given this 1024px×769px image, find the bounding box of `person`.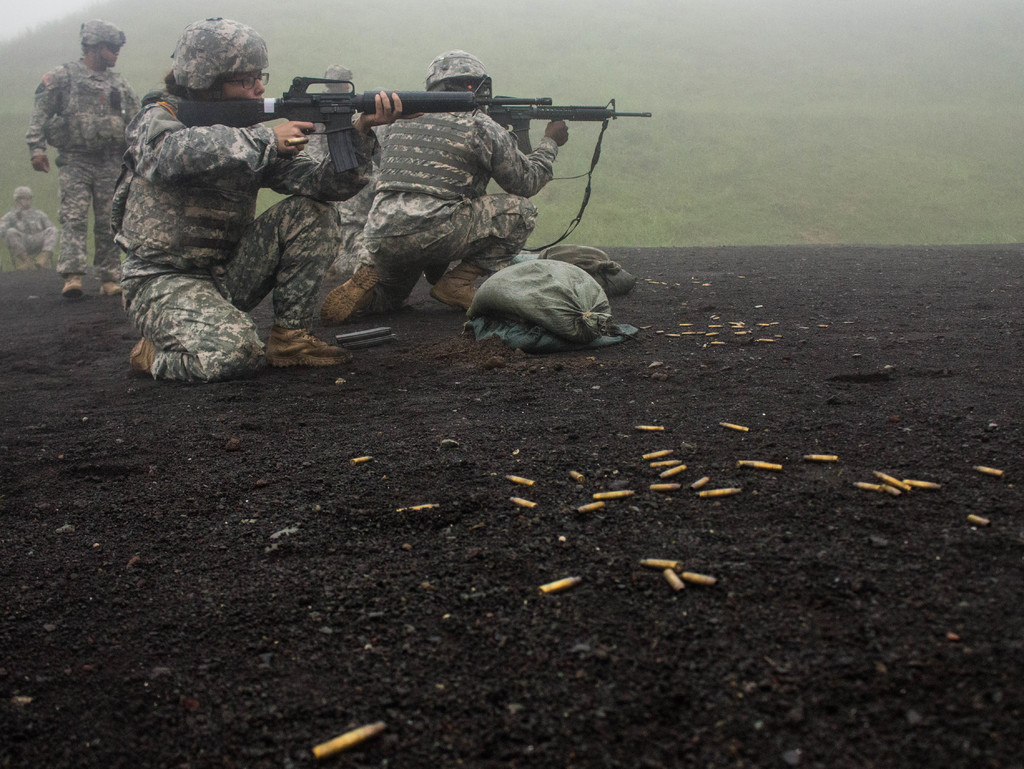
rect(321, 41, 570, 323).
